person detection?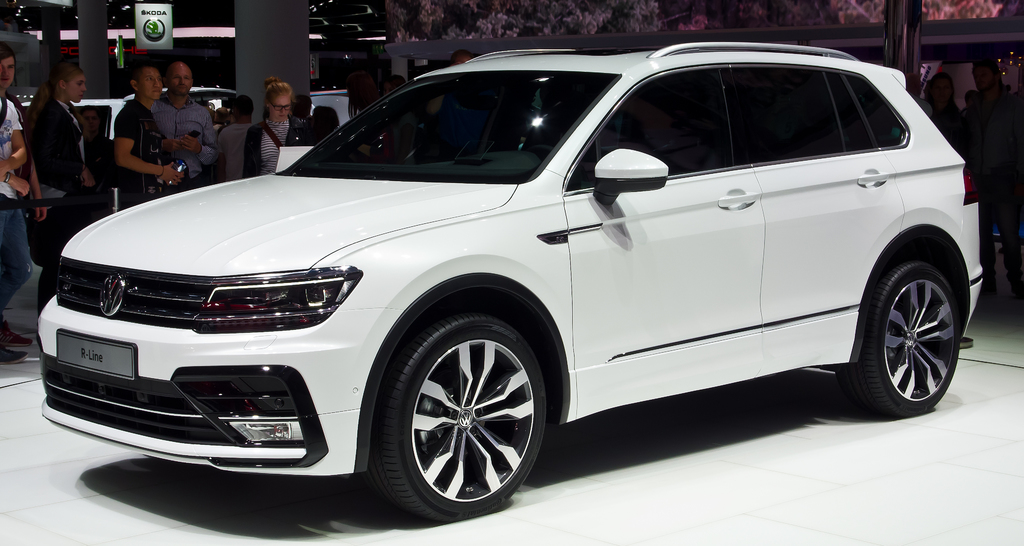
0,45,36,357
